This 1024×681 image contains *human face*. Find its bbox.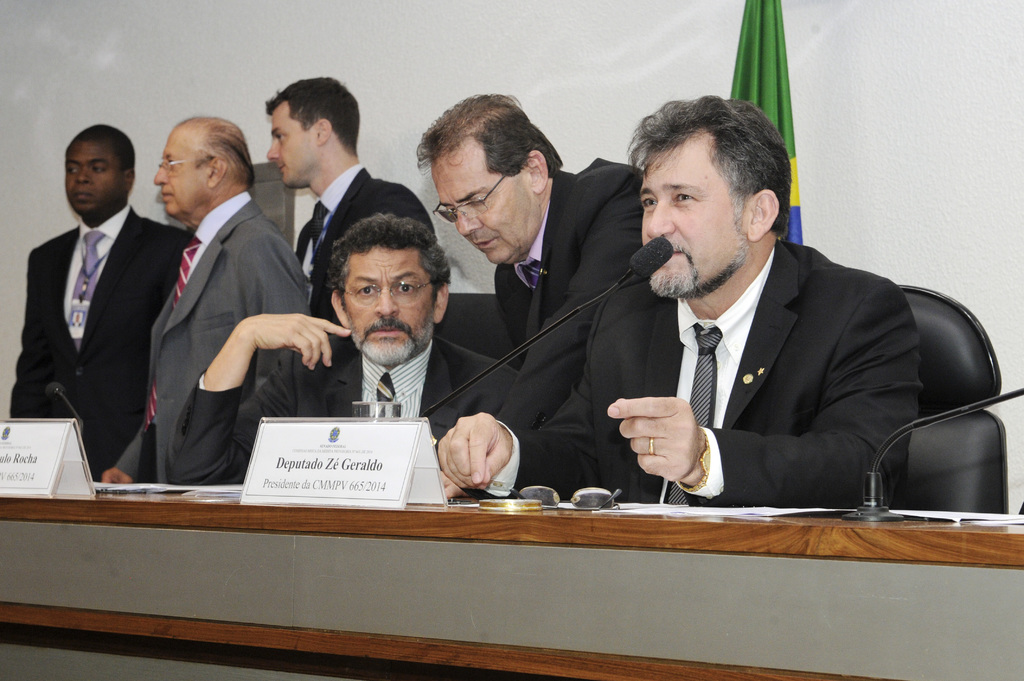
62 141 118 216.
